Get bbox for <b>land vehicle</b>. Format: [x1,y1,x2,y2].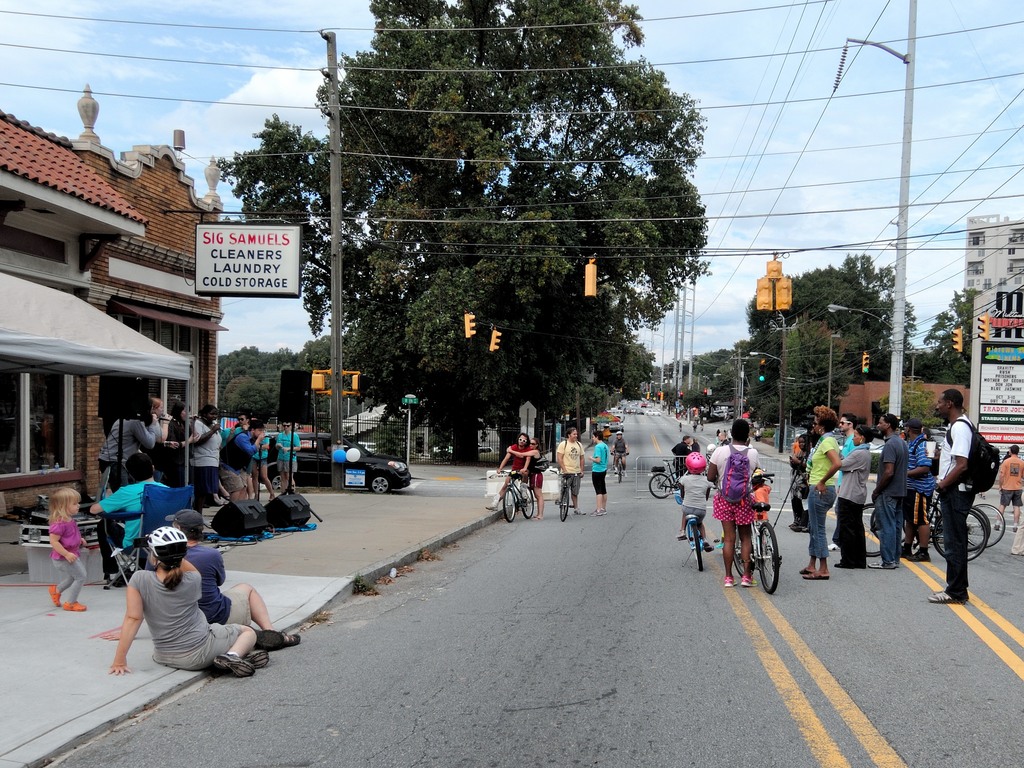
[552,470,582,521].
